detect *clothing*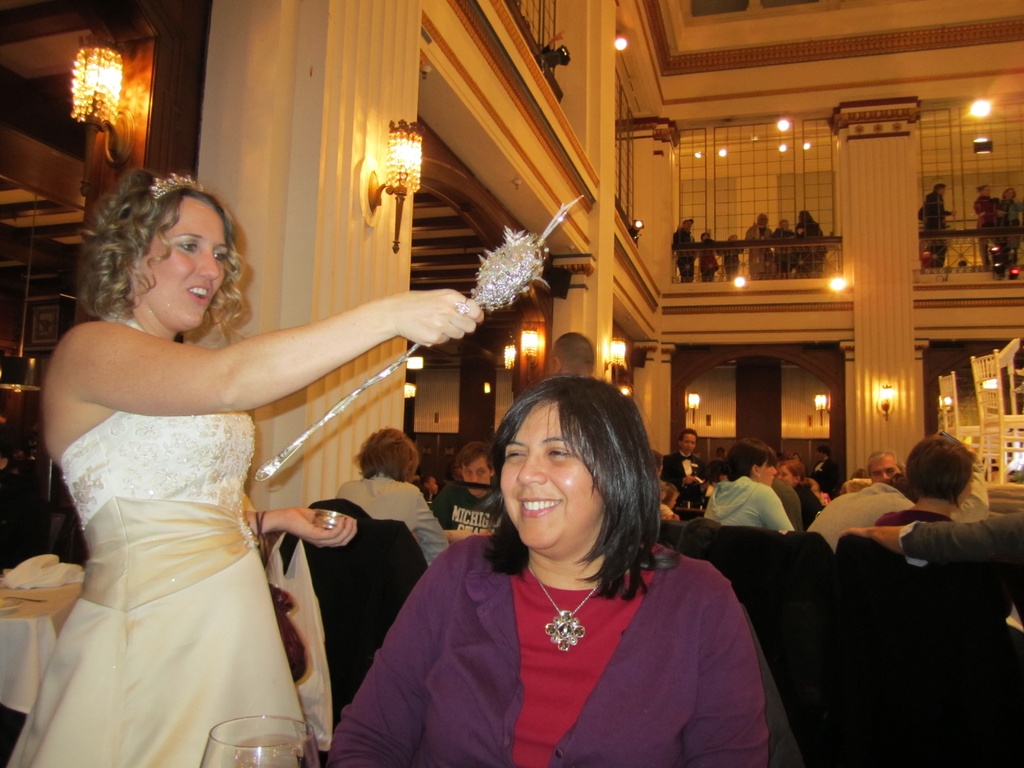
[left=0, top=302, right=308, bottom=767]
